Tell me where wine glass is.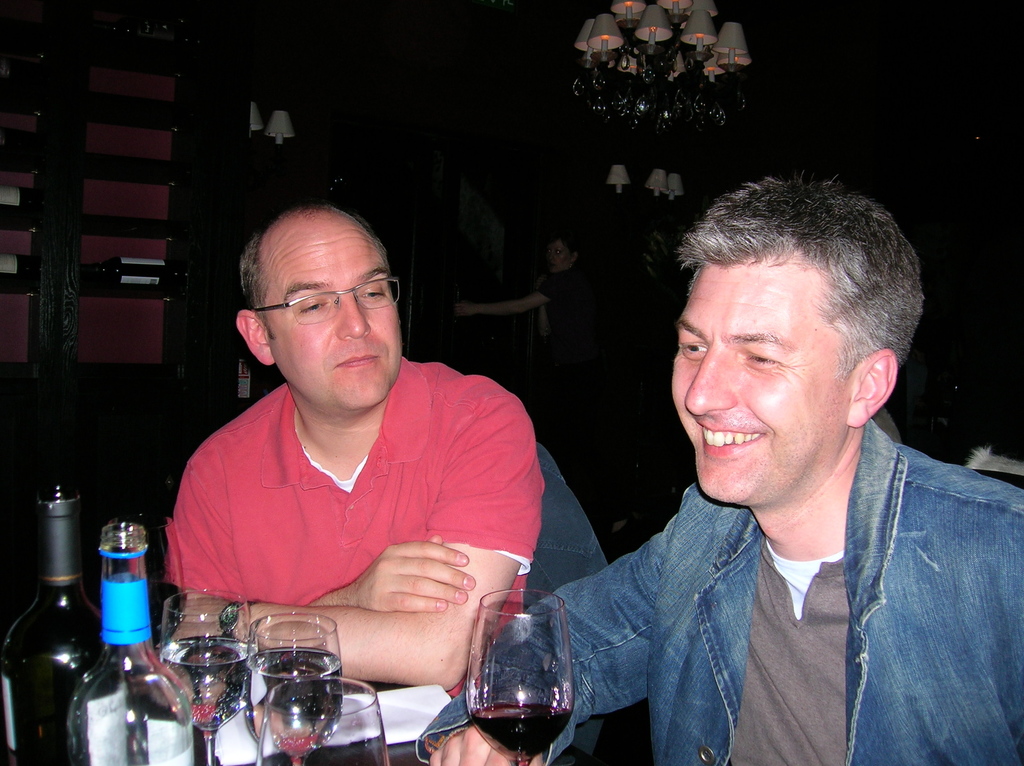
wine glass is at <region>242, 609, 345, 762</region>.
